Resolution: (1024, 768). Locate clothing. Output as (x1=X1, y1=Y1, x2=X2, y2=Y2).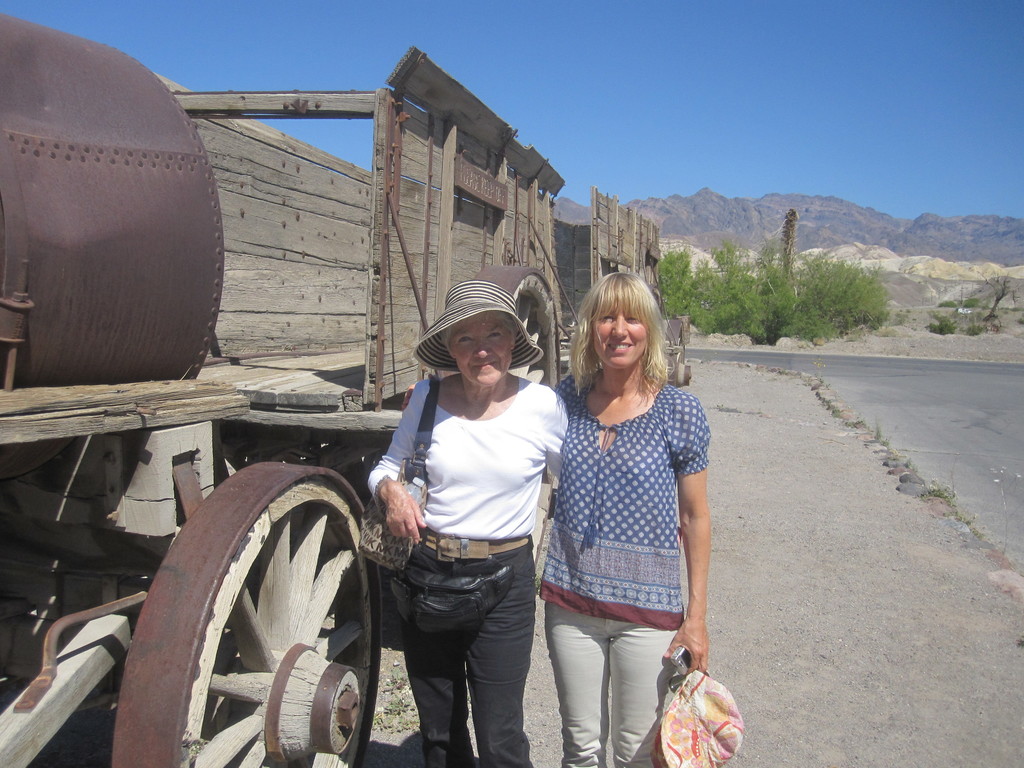
(x1=367, y1=365, x2=573, y2=767).
